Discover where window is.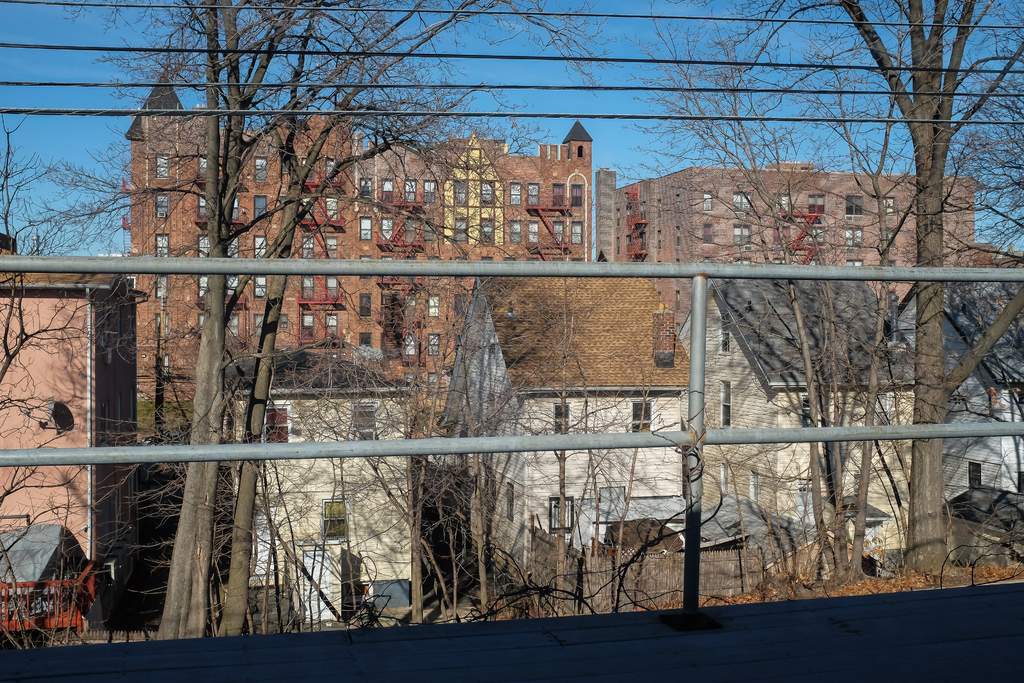
Discovered at <box>326,236,335,258</box>.
